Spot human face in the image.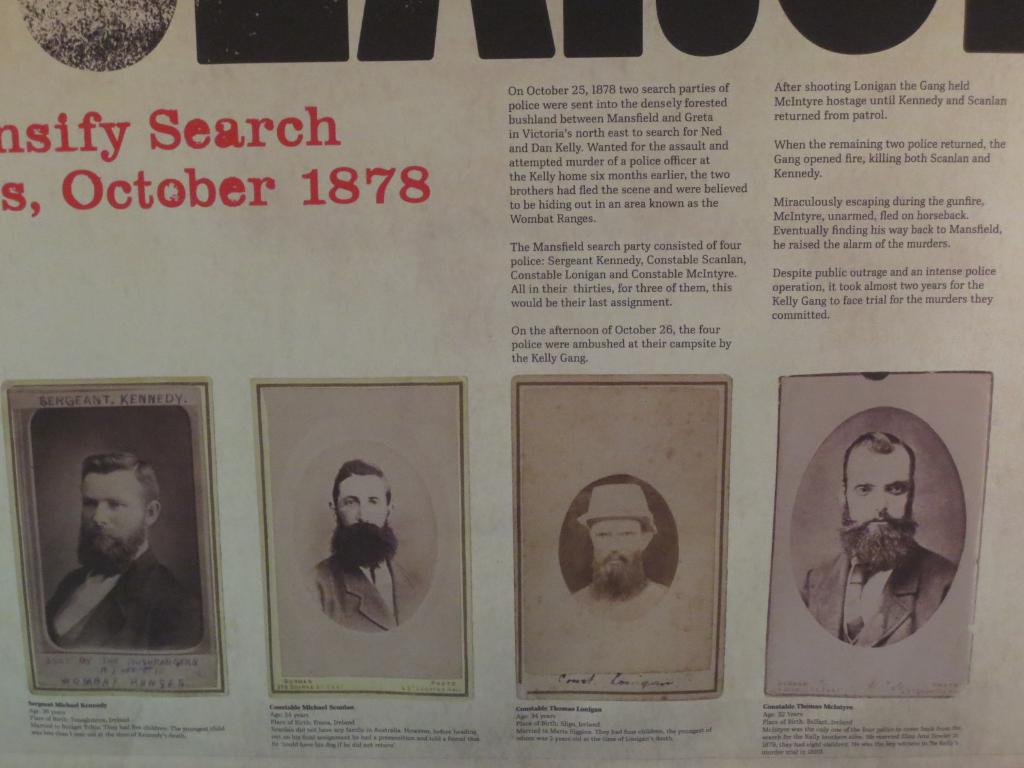
human face found at box=[588, 518, 641, 579].
